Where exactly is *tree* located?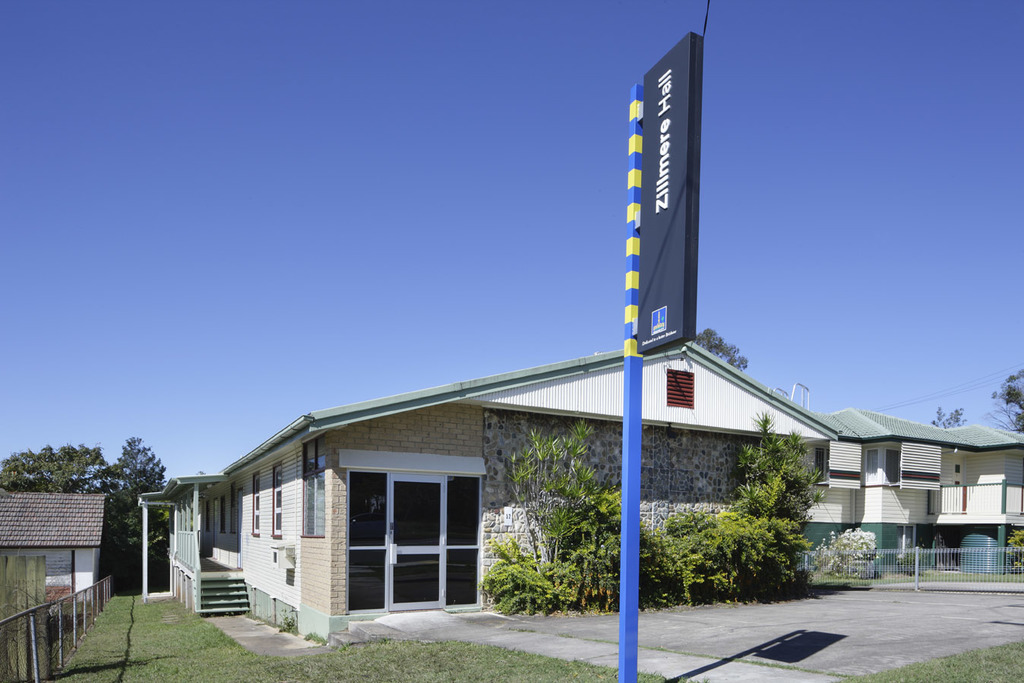
Its bounding box is l=691, t=327, r=752, b=373.
